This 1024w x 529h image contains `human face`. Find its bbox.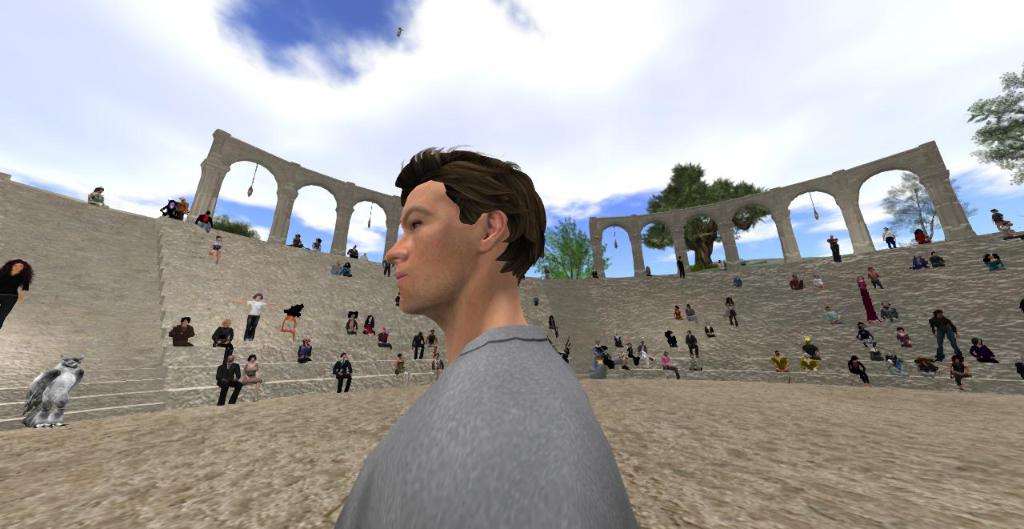
box(383, 183, 483, 317).
